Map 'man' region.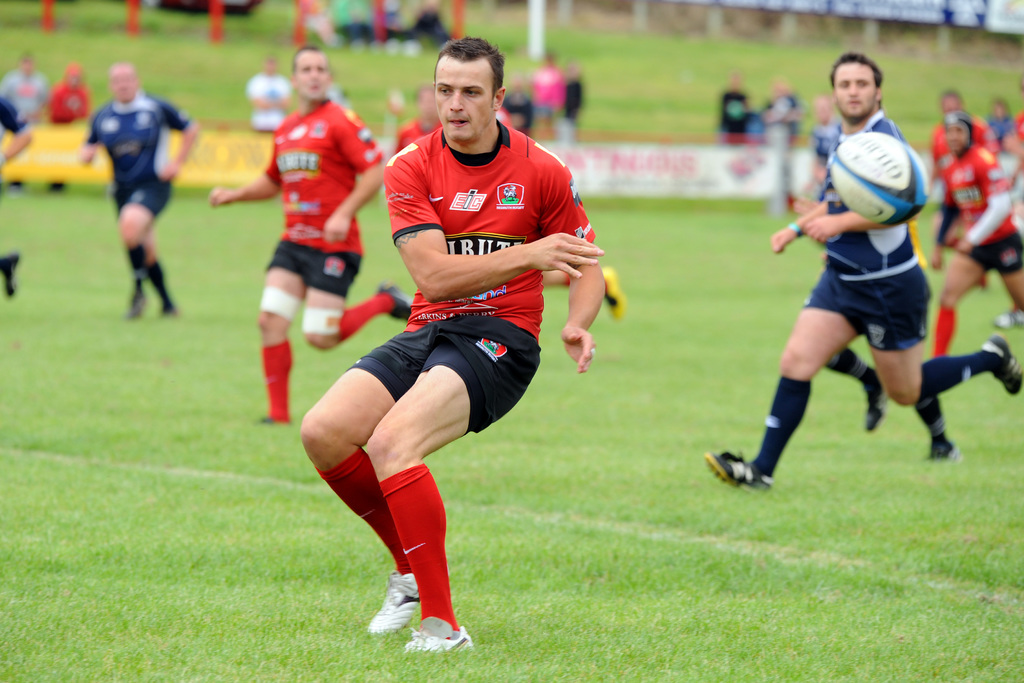
Mapped to 394, 81, 624, 321.
